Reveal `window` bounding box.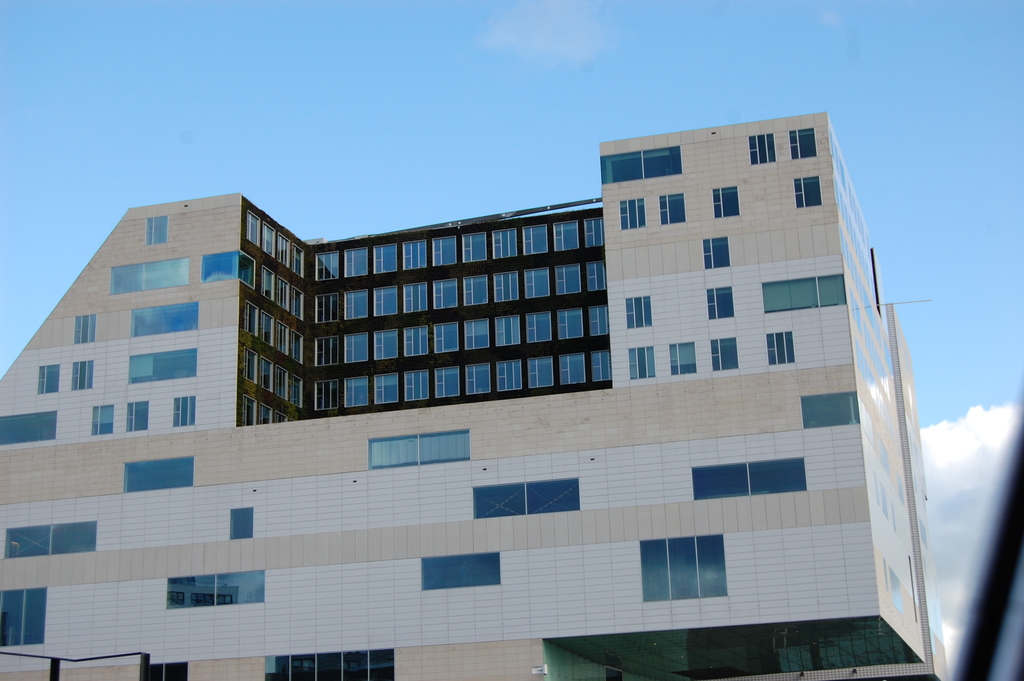
Revealed: (left=525, top=267, right=547, bottom=300).
